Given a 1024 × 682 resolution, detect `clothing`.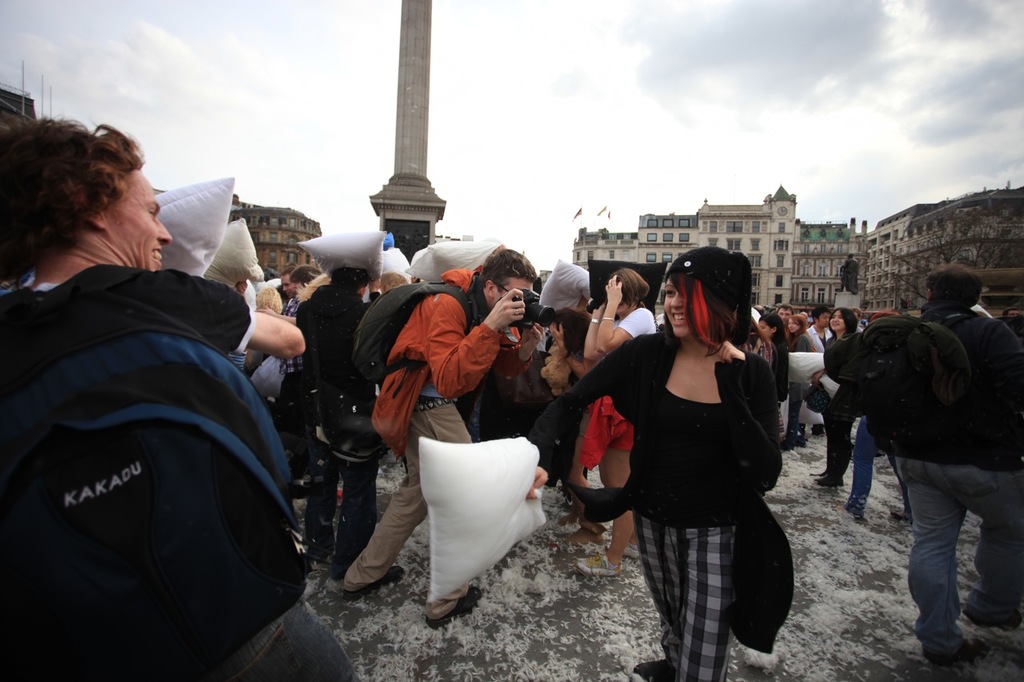
bbox=[807, 325, 834, 352].
